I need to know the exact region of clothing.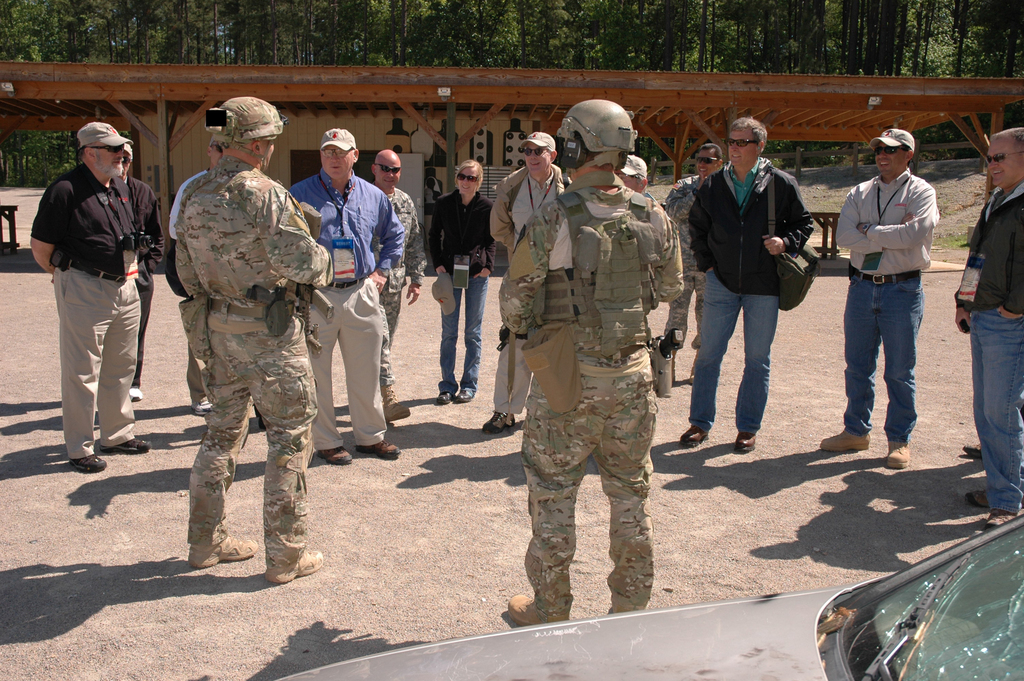
Region: rect(691, 154, 812, 432).
